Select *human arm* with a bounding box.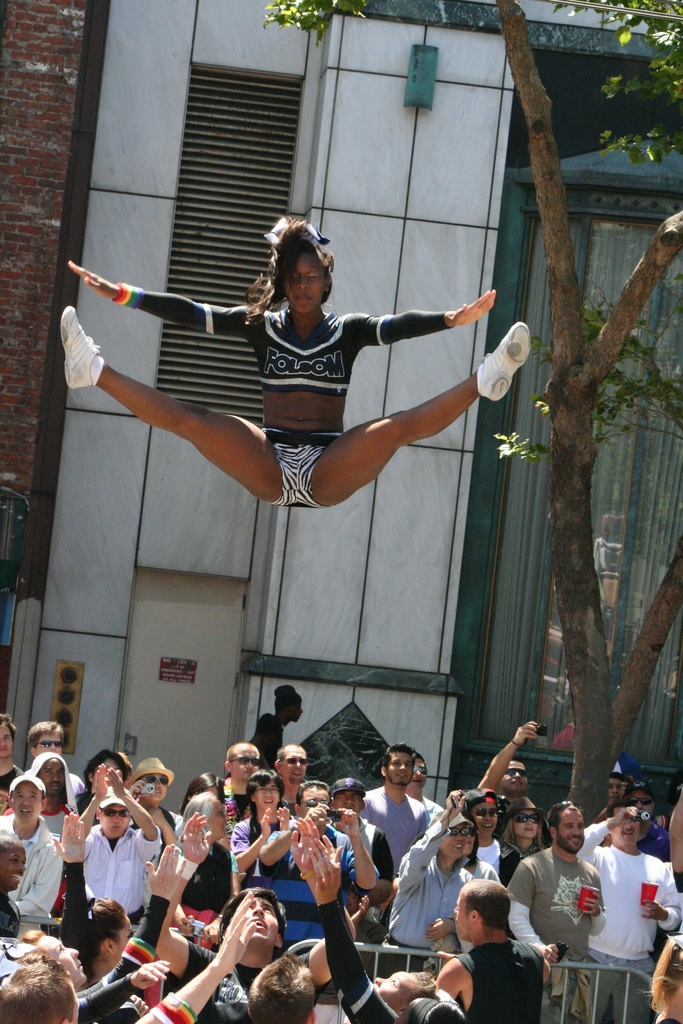
box(260, 809, 318, 860).
